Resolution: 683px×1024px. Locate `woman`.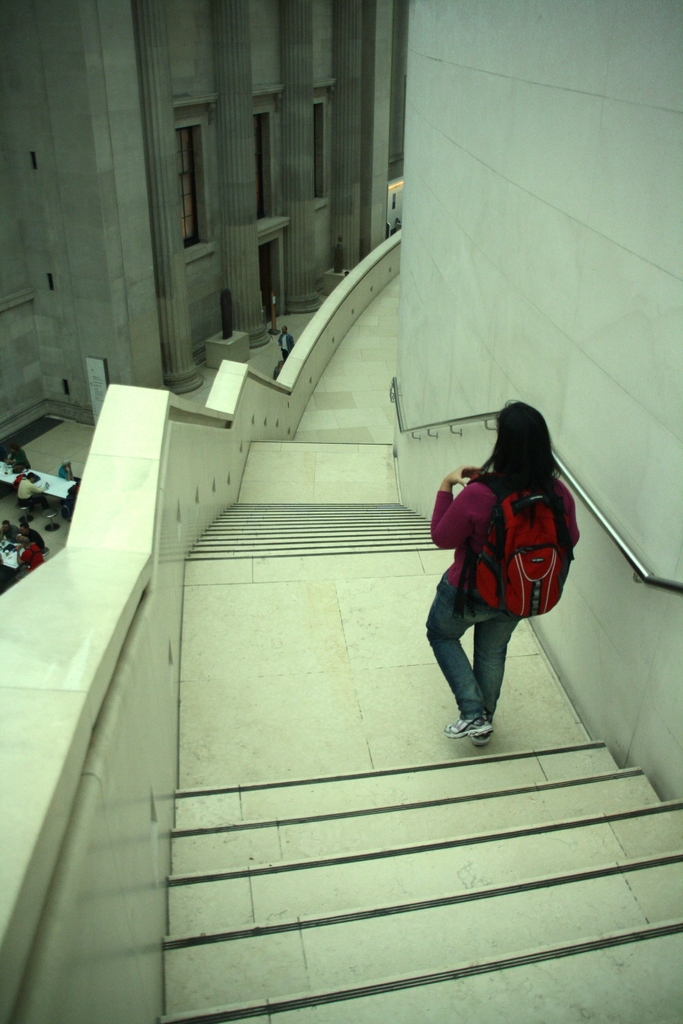
x1=413 y1=397 x2=584 y2=756.
